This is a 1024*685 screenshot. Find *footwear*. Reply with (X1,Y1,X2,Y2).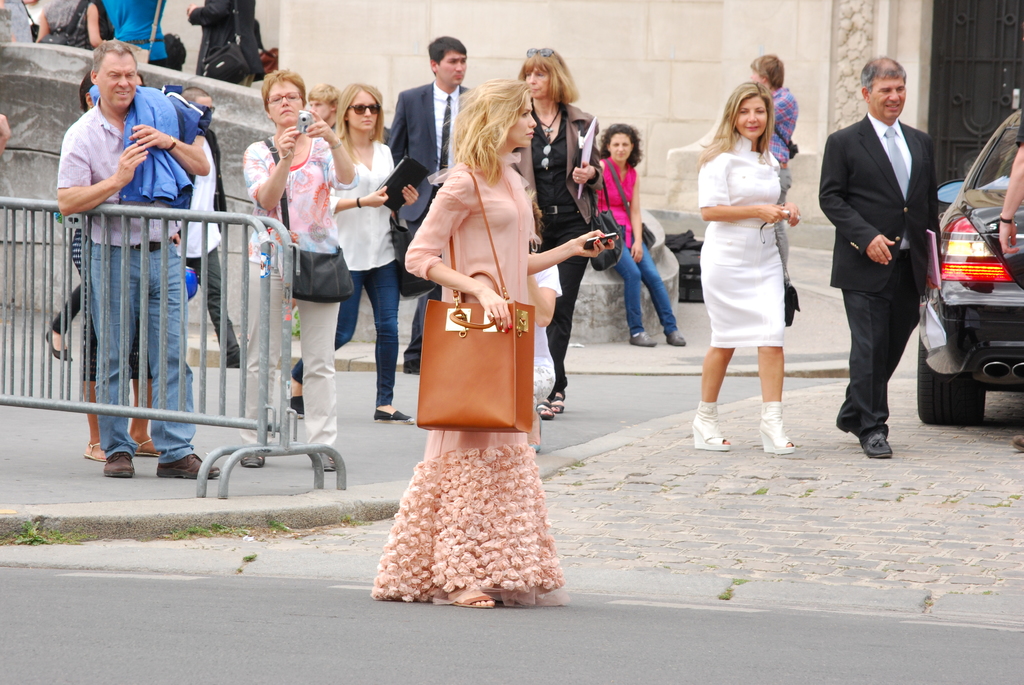
(159,448,225,478).
